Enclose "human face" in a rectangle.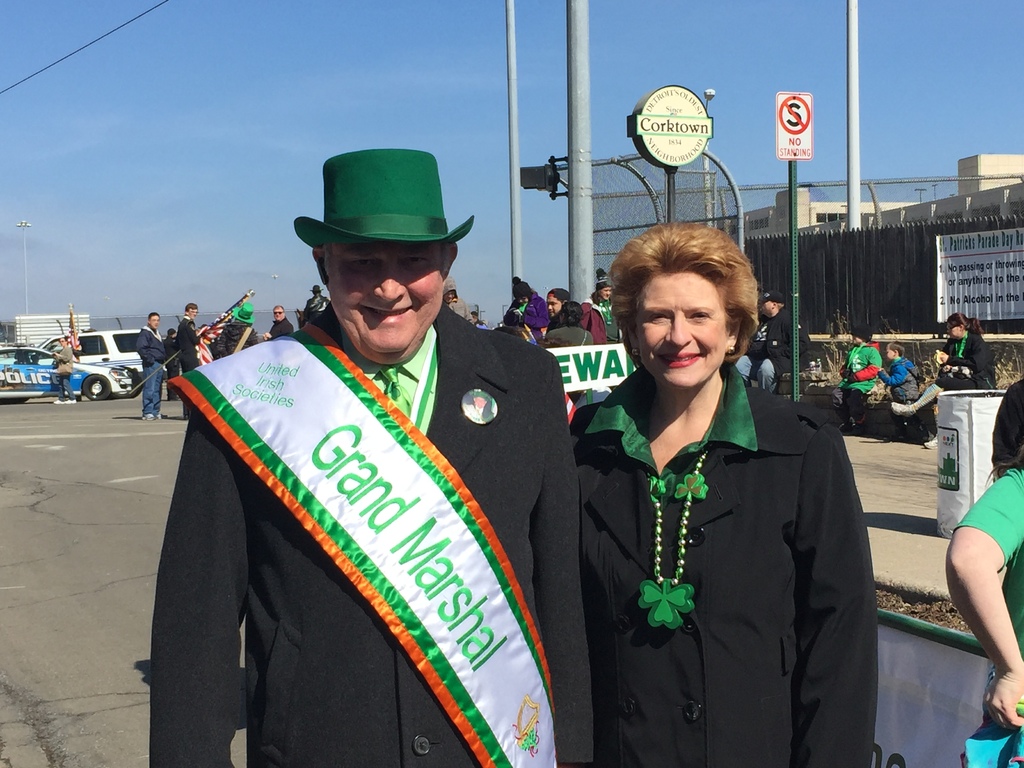
detection(275, 307, 283, 322).
